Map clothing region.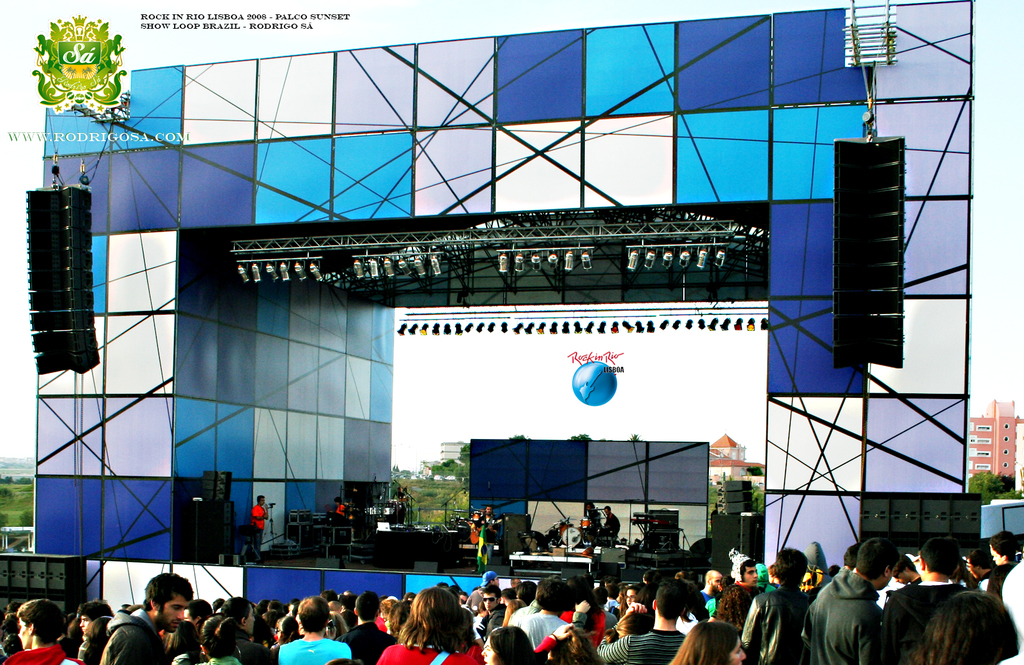
Mapped to {"left": 1, "top": 648, "right": 77, "bottom": 664}.
